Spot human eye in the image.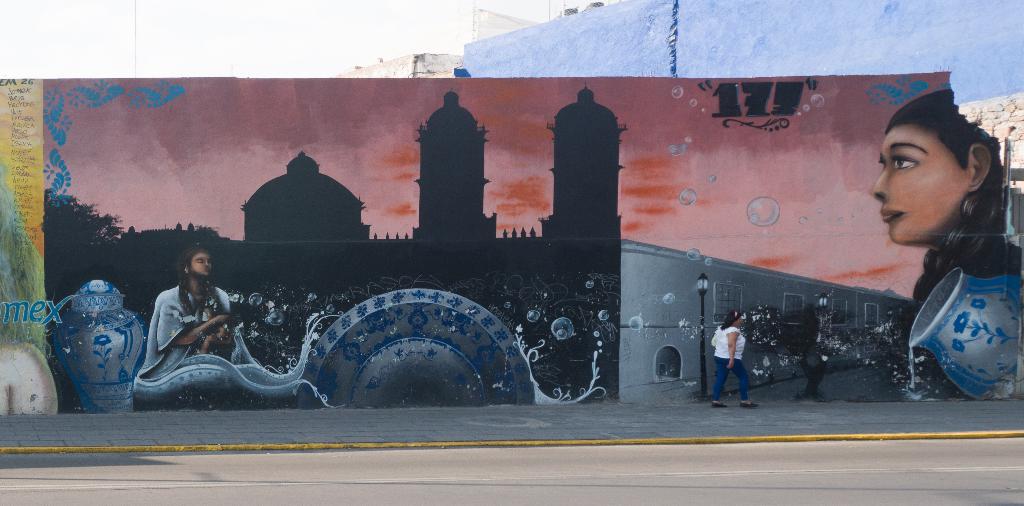
human eye found at Rect(196, 259, 204, 264).
